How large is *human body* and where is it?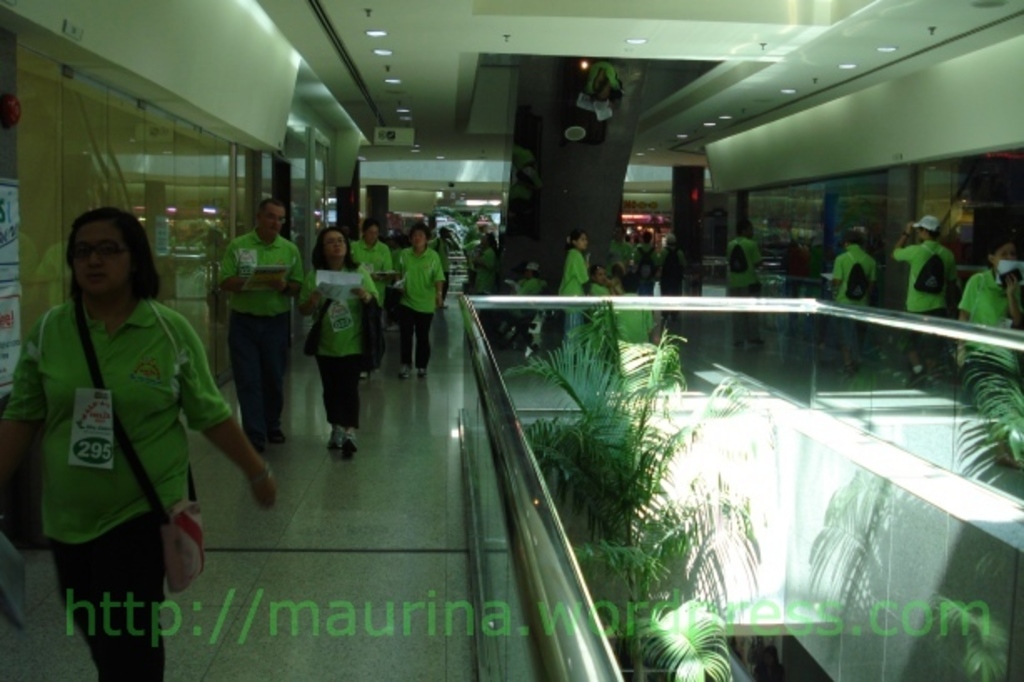
Bounding box: box(345, 233, 397, 380).
